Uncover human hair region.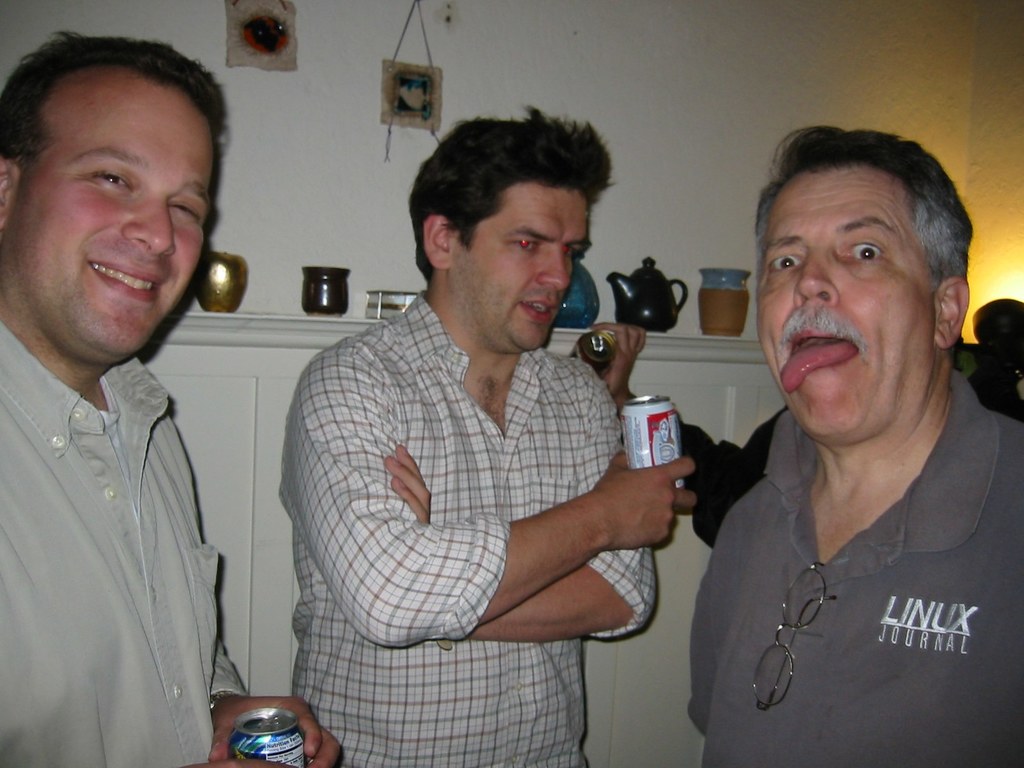
Uncovered: box(749, 125, 973, 366).
